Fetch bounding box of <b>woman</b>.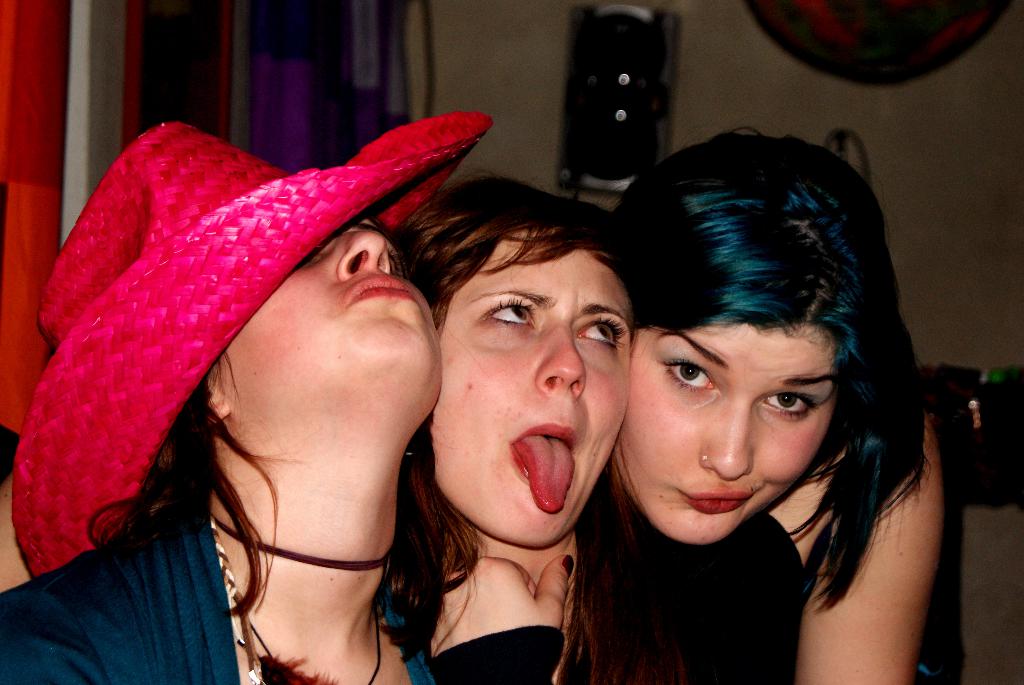
Bbox: box(383, 170, 645, 684).
